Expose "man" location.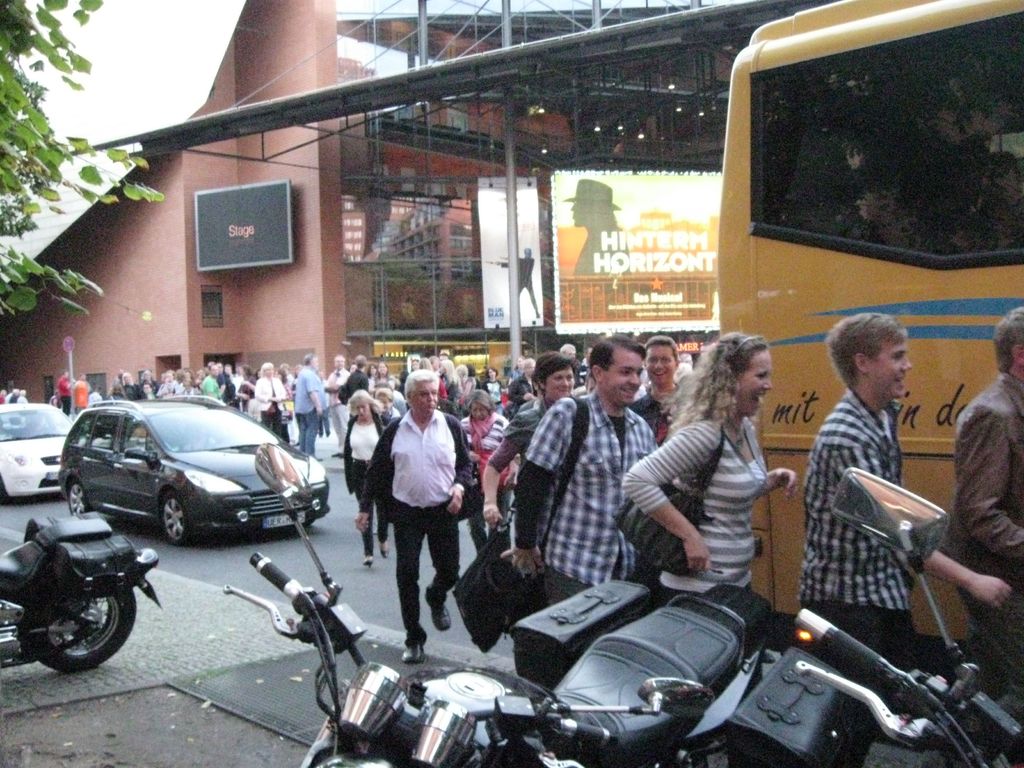
Exposed at 73,373,92,413.
